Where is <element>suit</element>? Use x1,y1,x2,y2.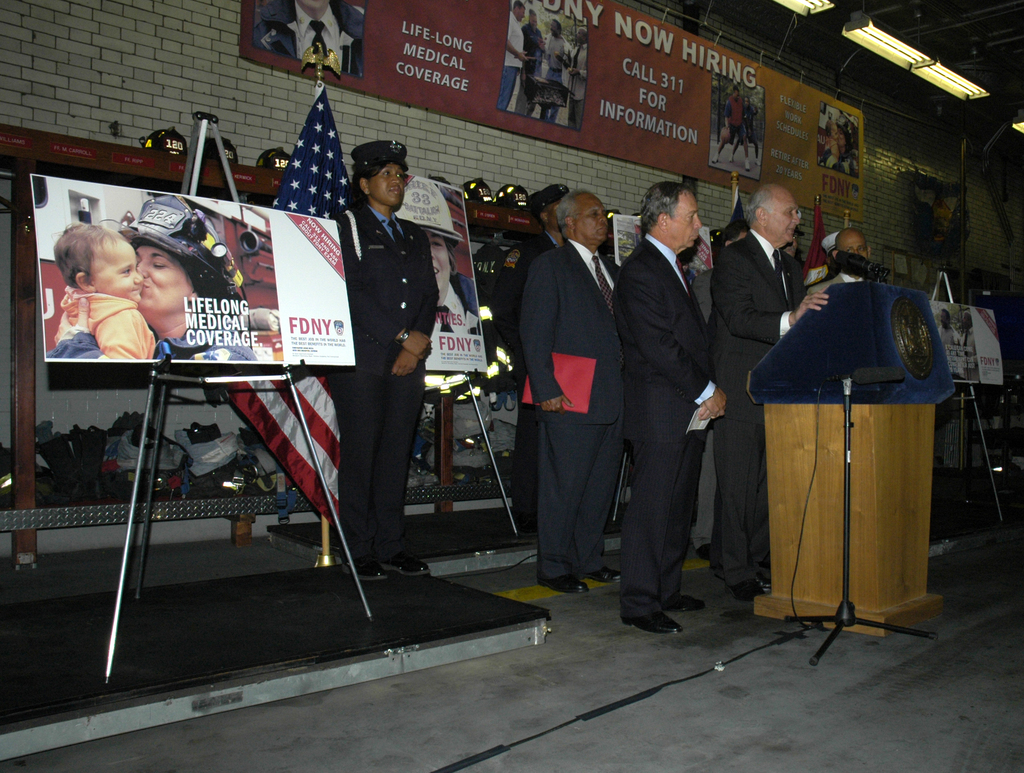
508,190,622,591.
